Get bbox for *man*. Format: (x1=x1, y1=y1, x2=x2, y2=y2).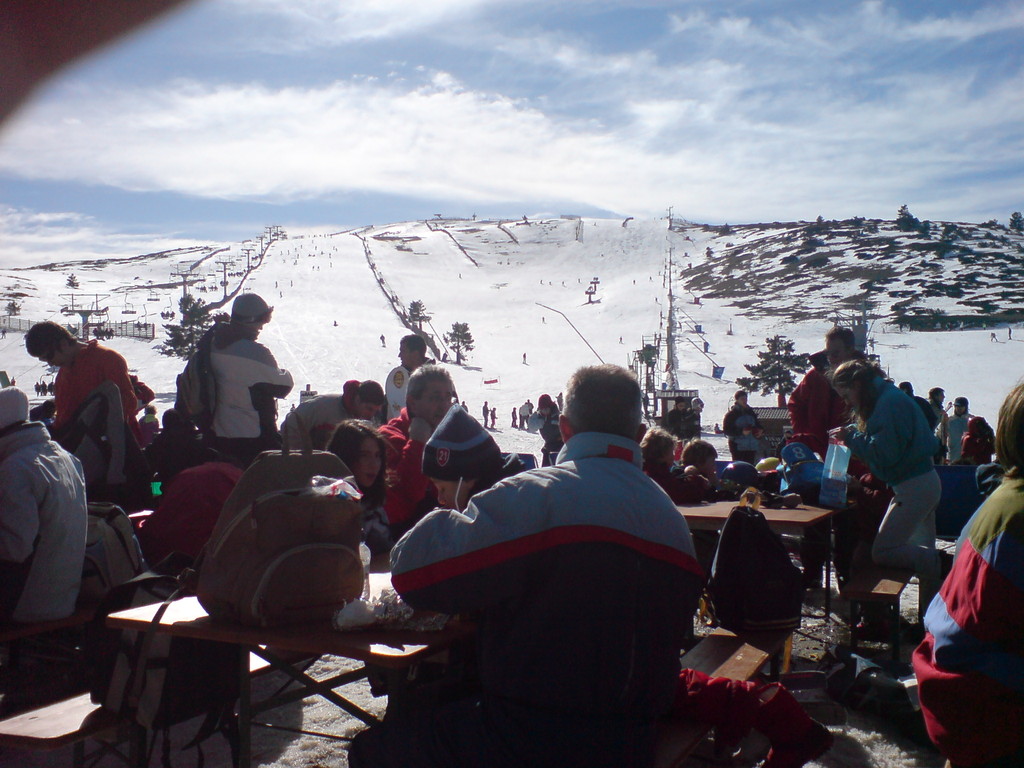
(x1=378, y1=324, x2=444, y2=426).
